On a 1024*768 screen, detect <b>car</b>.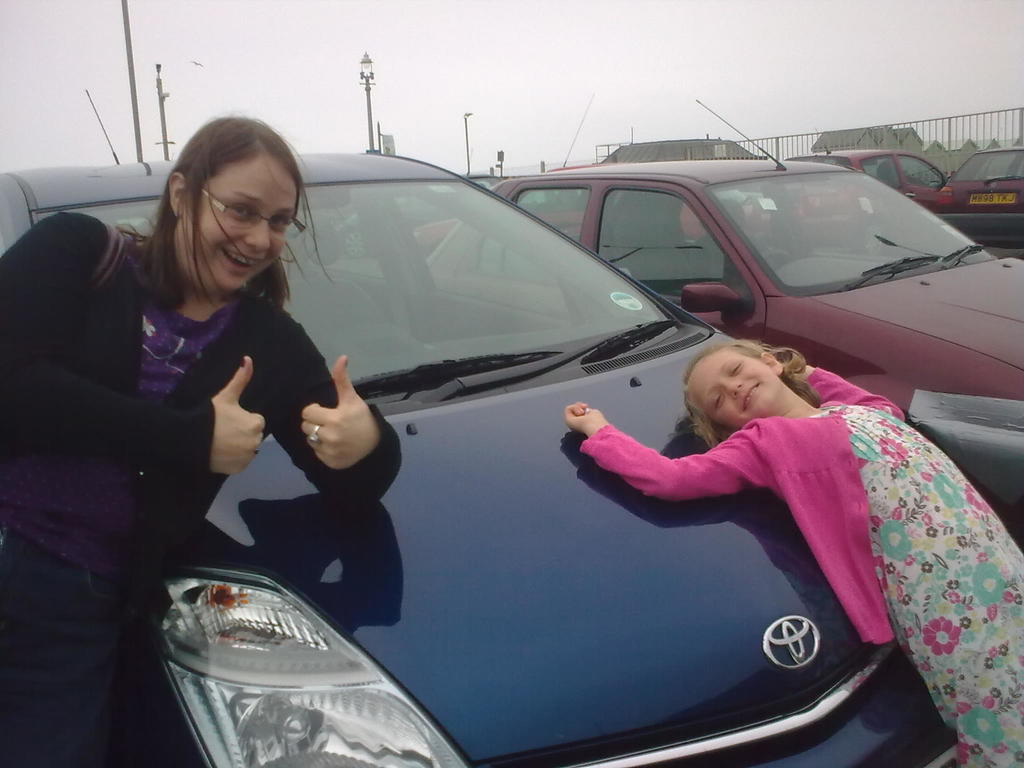
[0, 85, 1023, 761].
